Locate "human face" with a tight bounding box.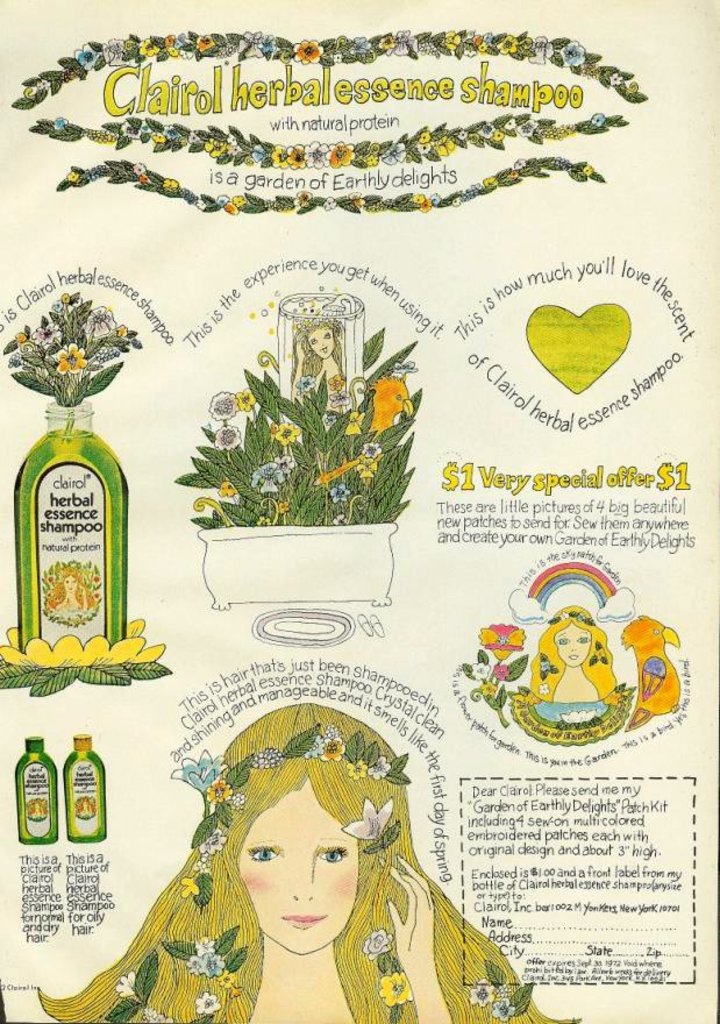
[left=554, top=621, right=591, bottom=667].
